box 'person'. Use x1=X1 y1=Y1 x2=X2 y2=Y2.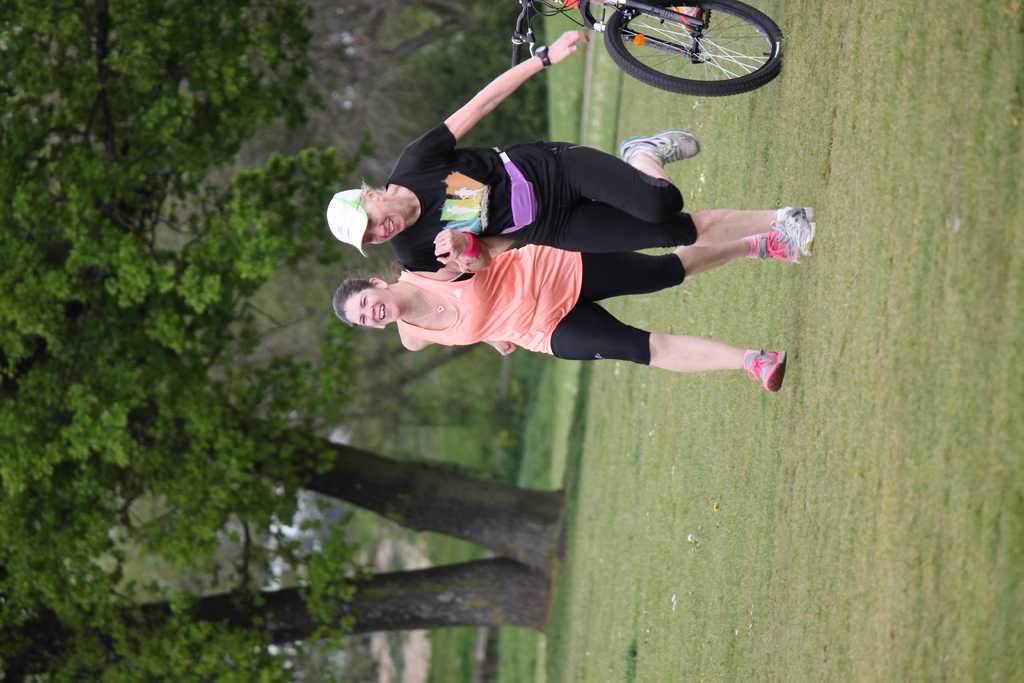
x1=335 y1=229 x2=786 y2=403.
